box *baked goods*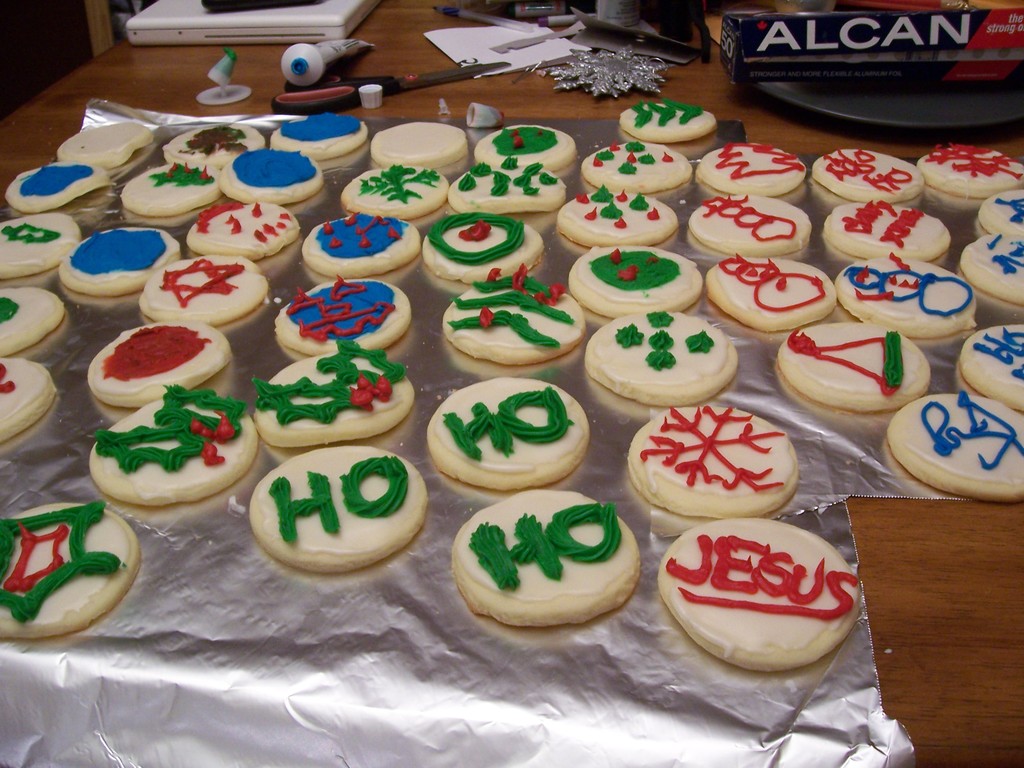
BBox(708, 257, 838, 331)
